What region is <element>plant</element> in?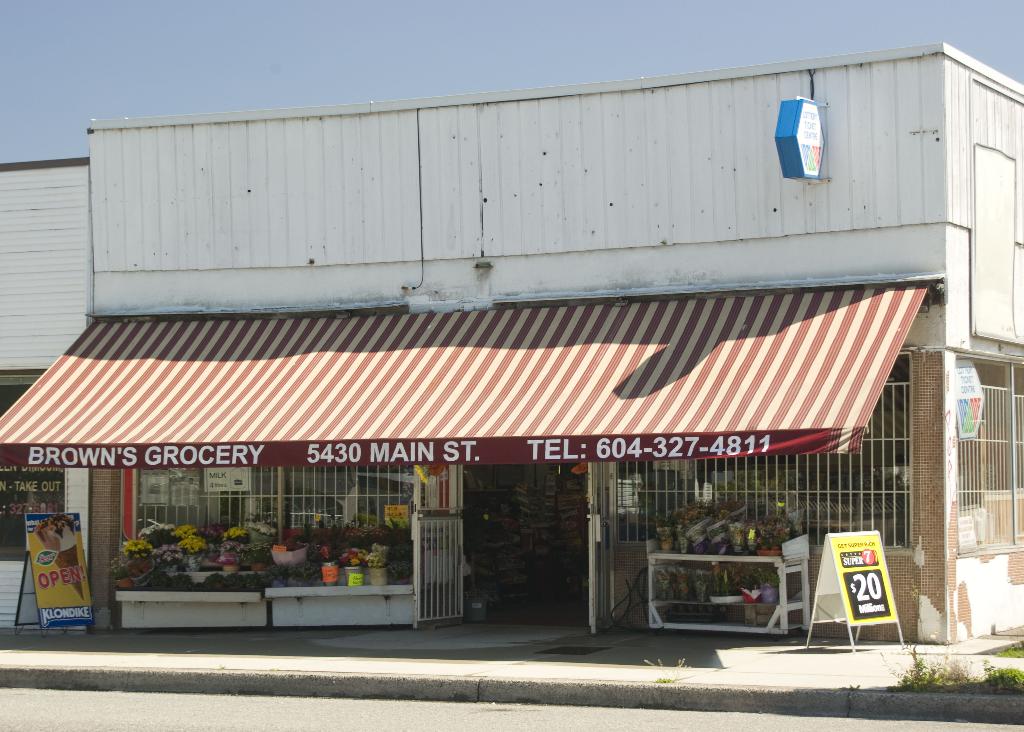
bbox(995, 639, 1023, 657).
